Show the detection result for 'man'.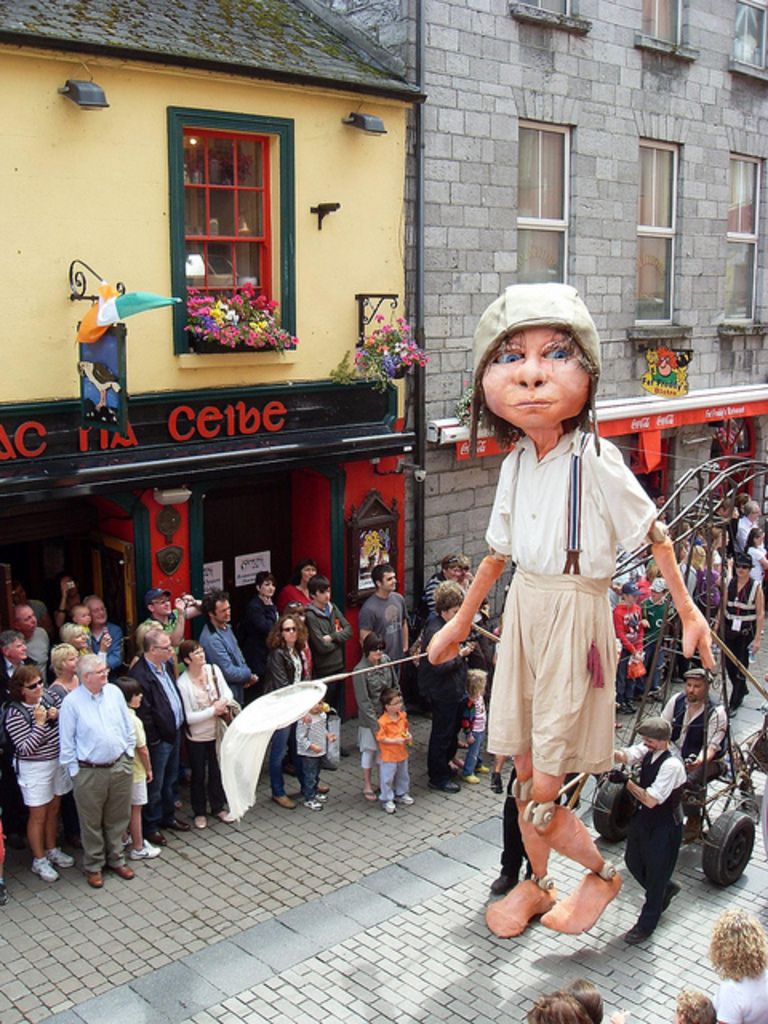
{"left": 192, "top": 594, "right": 254, "bottom": 718}.
